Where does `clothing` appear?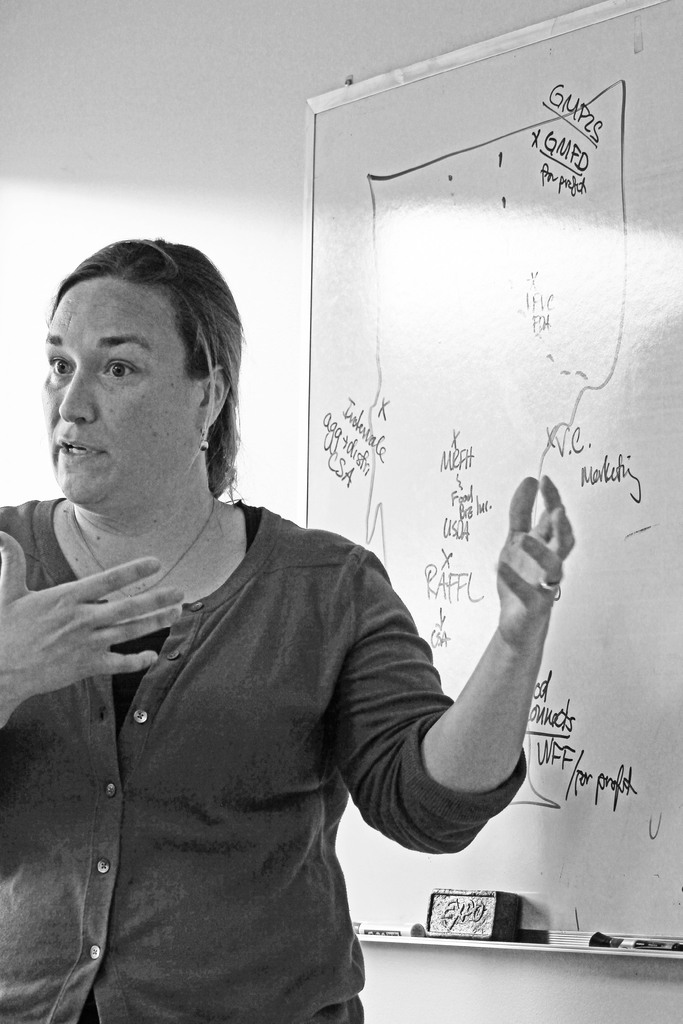
Appears at {"x1": 0, "y1": 500, "x2": 527, "y2": 1023}.
